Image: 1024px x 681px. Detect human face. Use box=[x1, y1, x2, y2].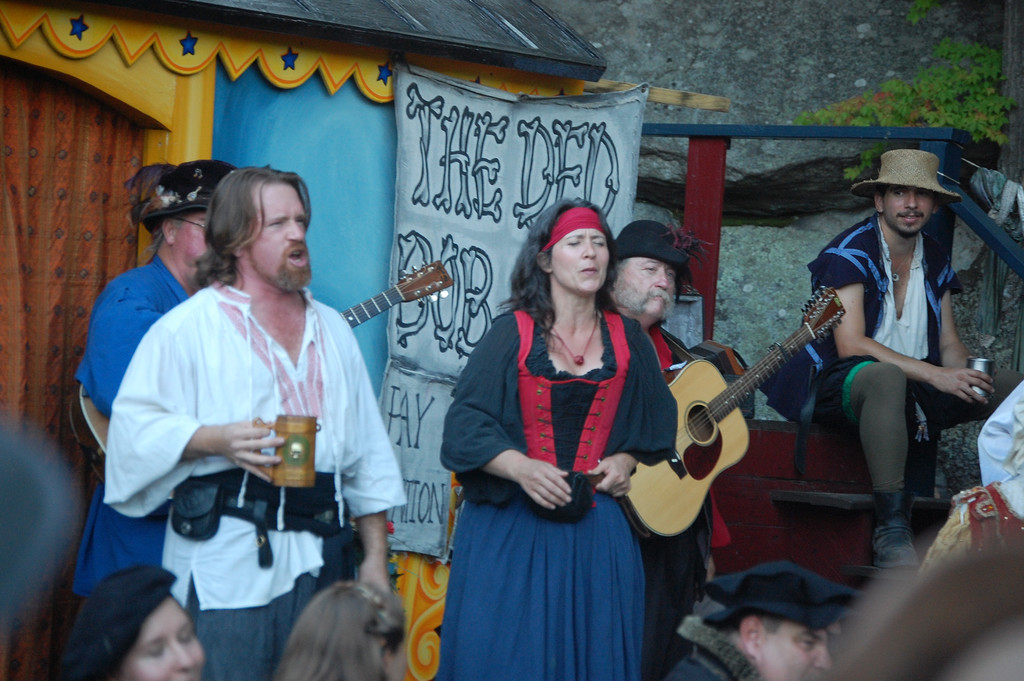
box=[751, 621, 835, 680].
